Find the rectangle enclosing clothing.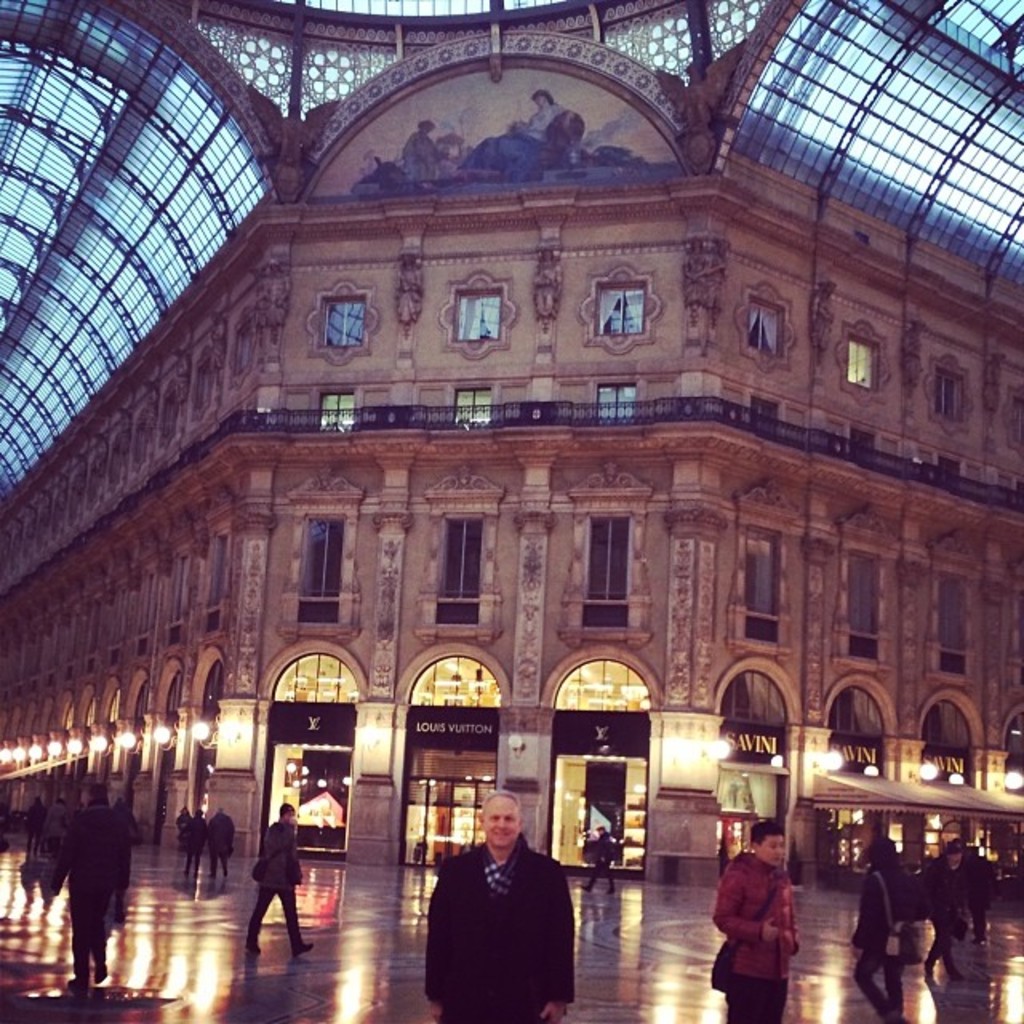
x1=203, y1=814, x2=237, y2=875.
